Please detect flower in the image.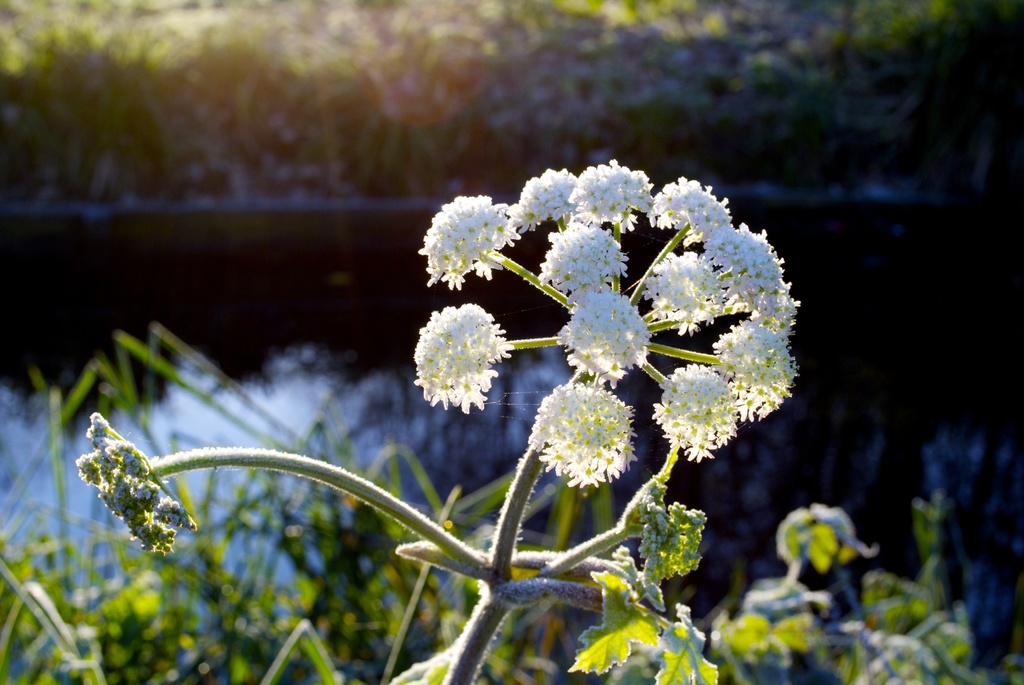
(703, 319, 799, 427).
